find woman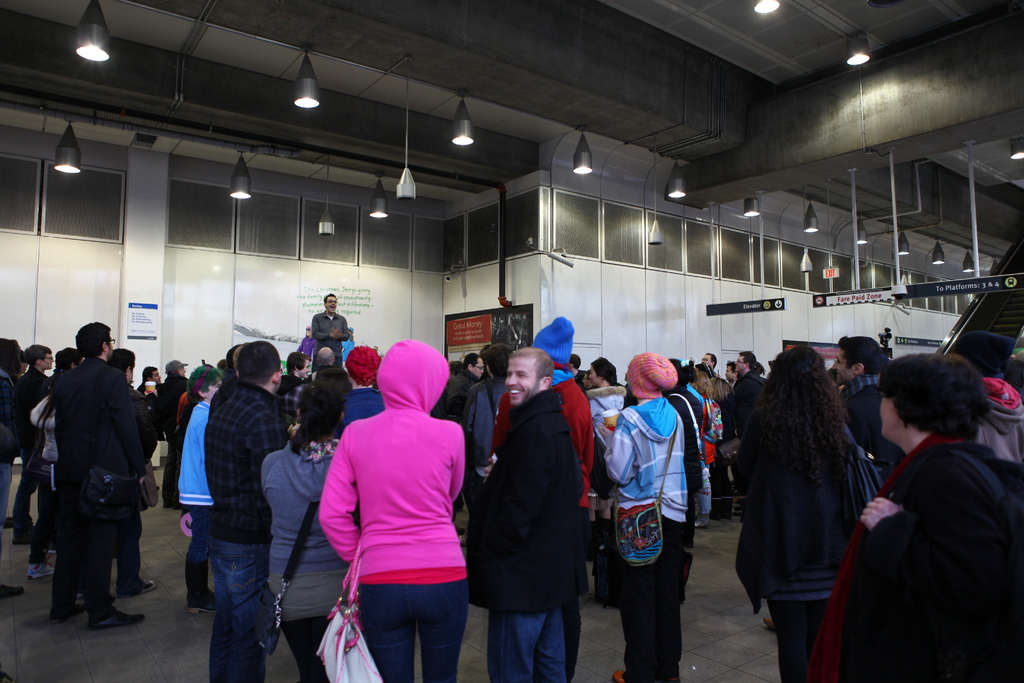
locate(731, 346, 883, 682)
